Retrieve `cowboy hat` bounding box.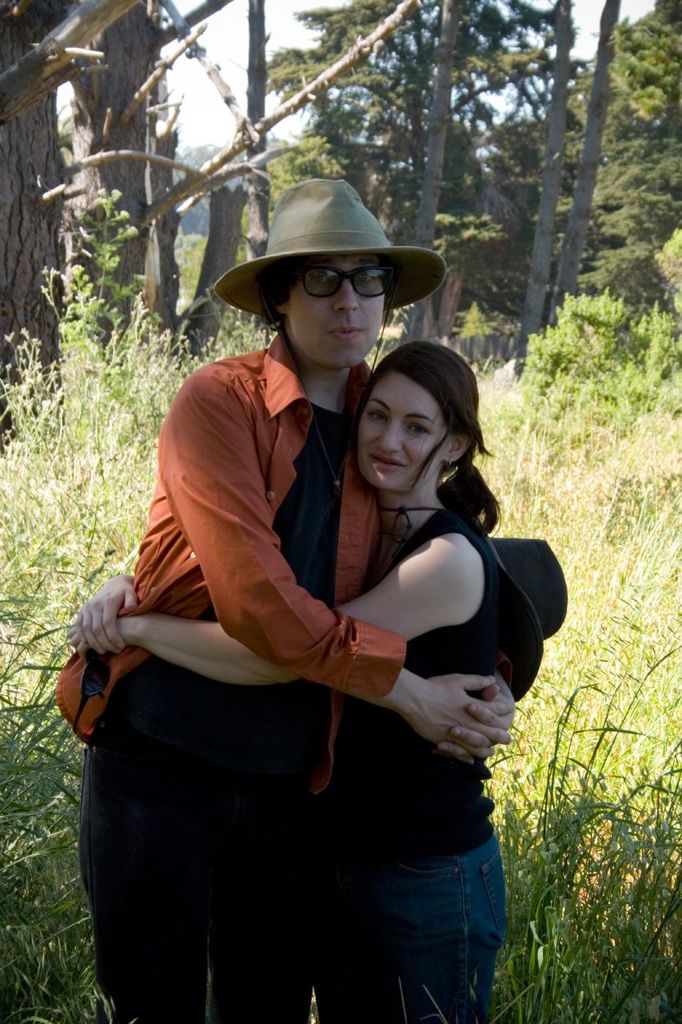
Bounding box: region(225, 173, 430, 338).
